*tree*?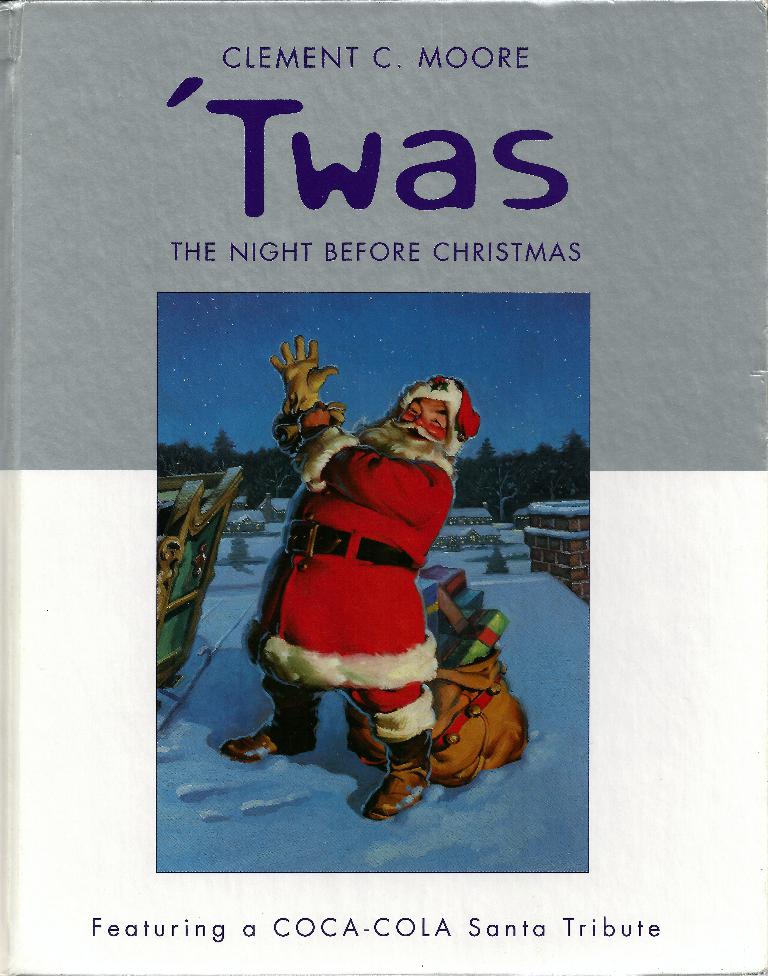
(201, 435, 241, 473)
